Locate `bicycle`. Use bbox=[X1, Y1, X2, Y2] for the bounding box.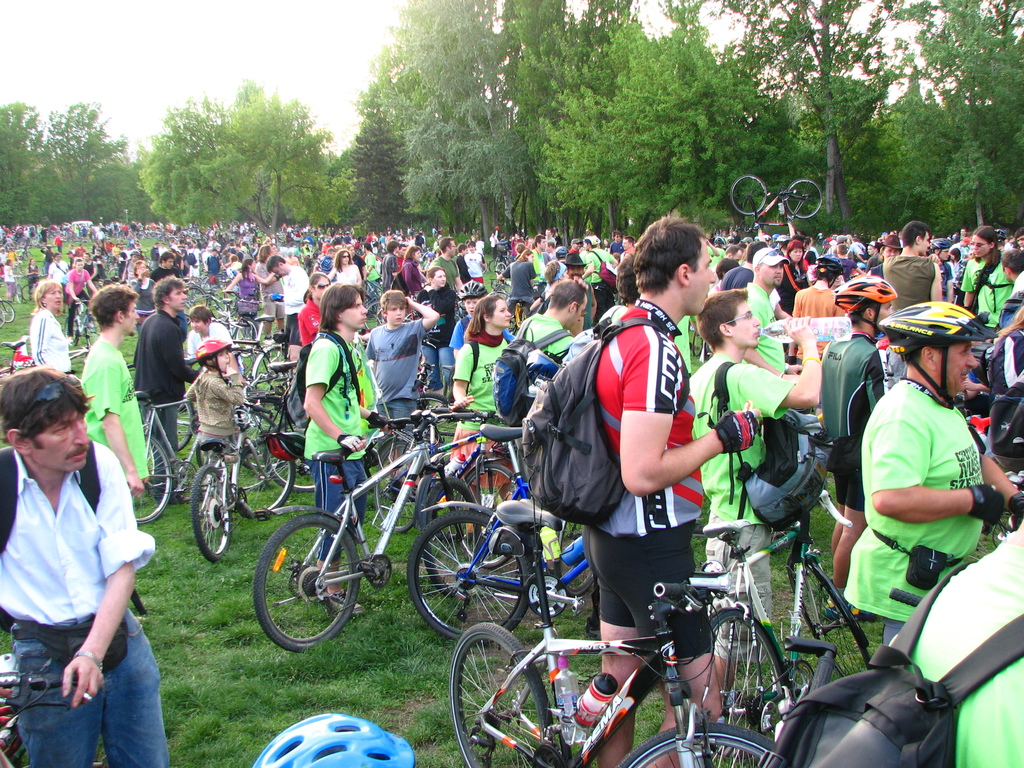
bbox=[365, 278, 419, 339].
